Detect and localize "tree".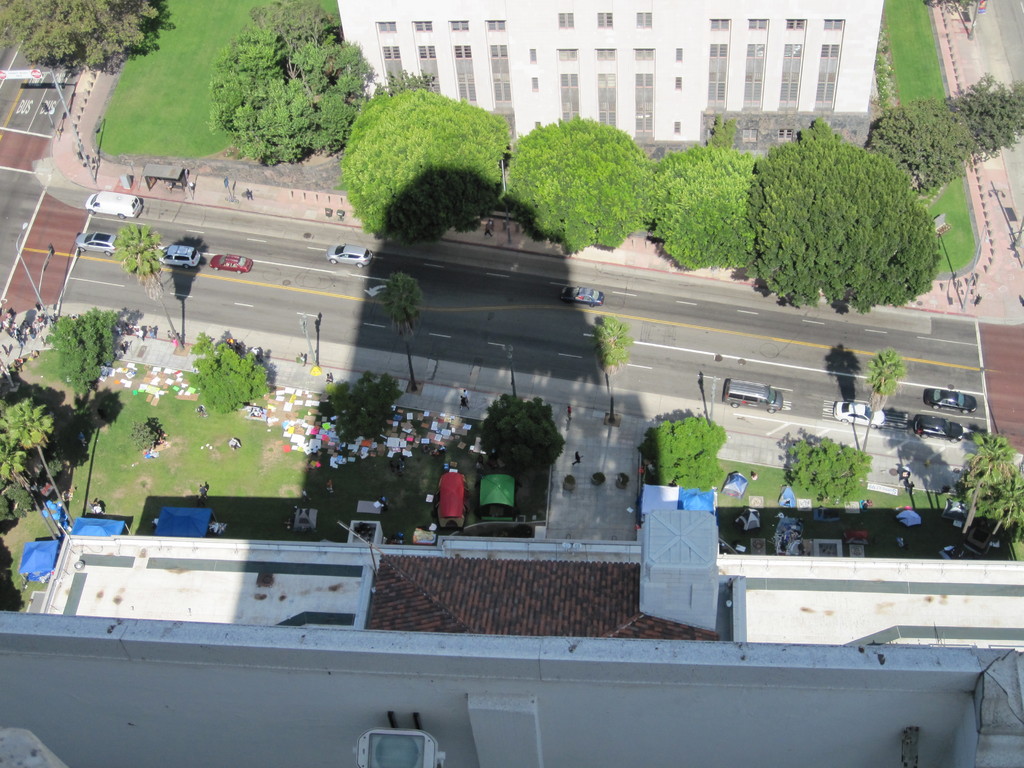
Localized at detection(483, 394, 564, 477).
